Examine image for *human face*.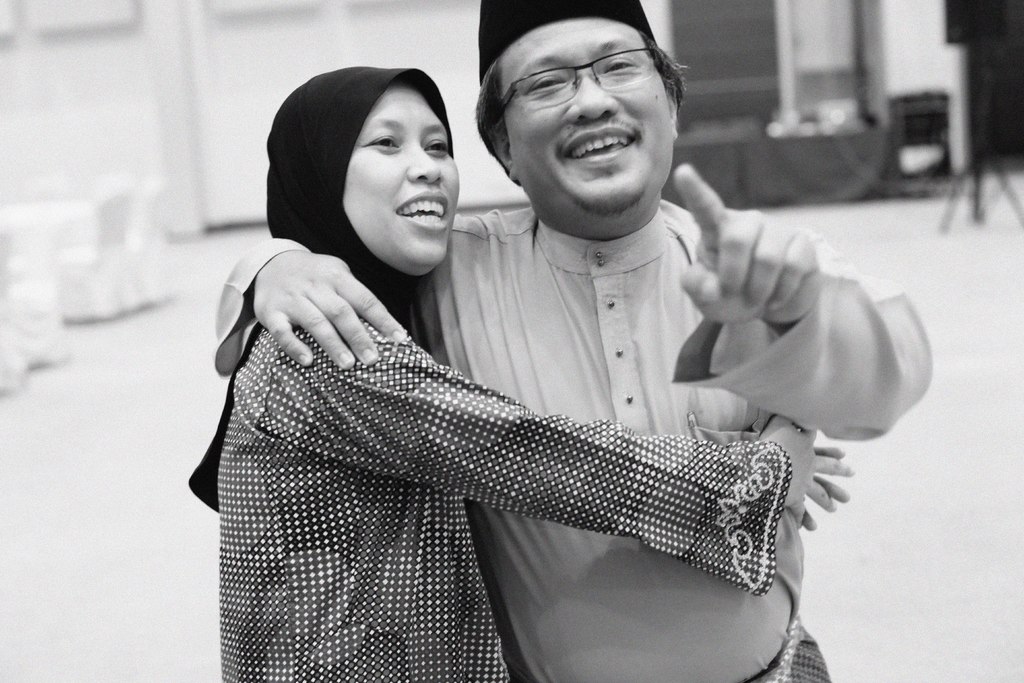
Examination result: bbox=(509, 21, 673, 214).
